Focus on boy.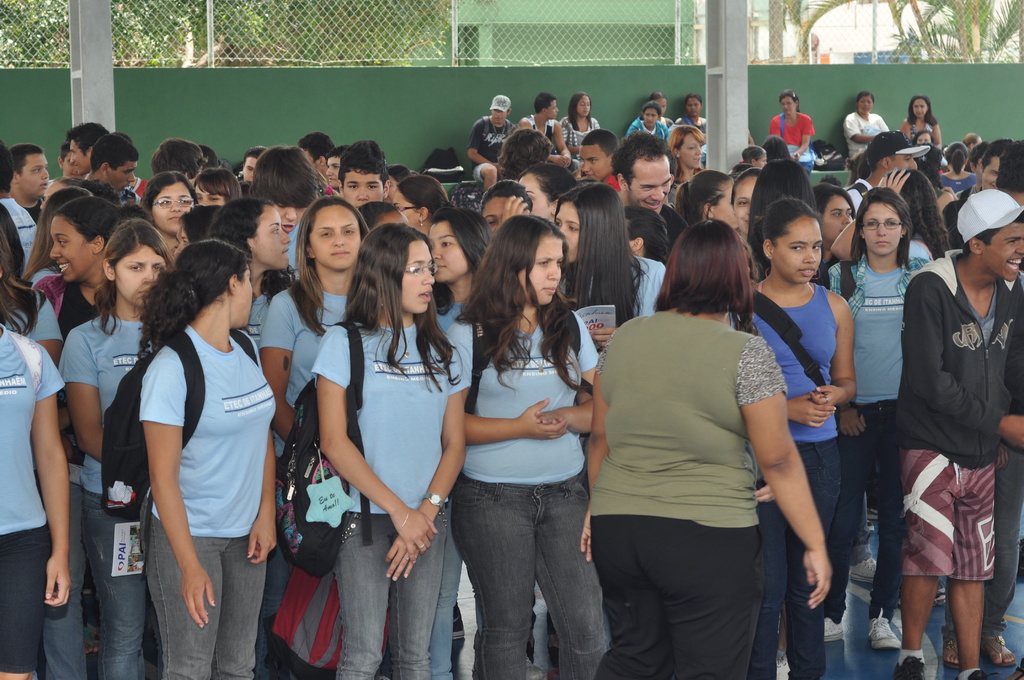
Focused at 344/139/375/208.
